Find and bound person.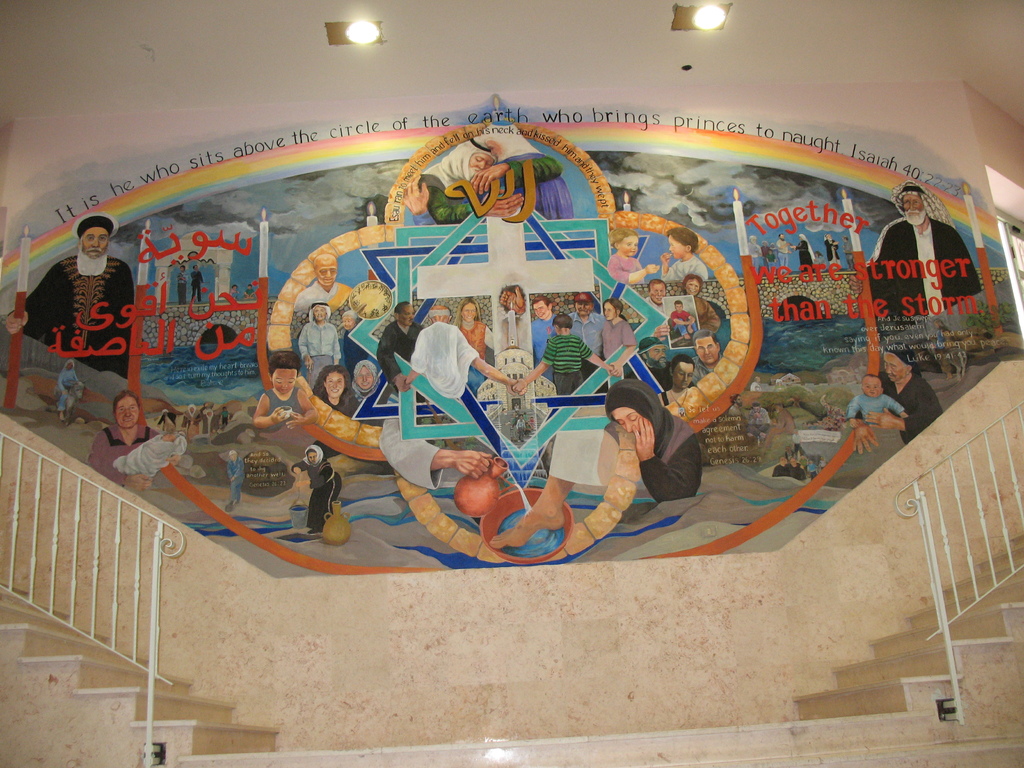
Bound: 296 299 348 386.
